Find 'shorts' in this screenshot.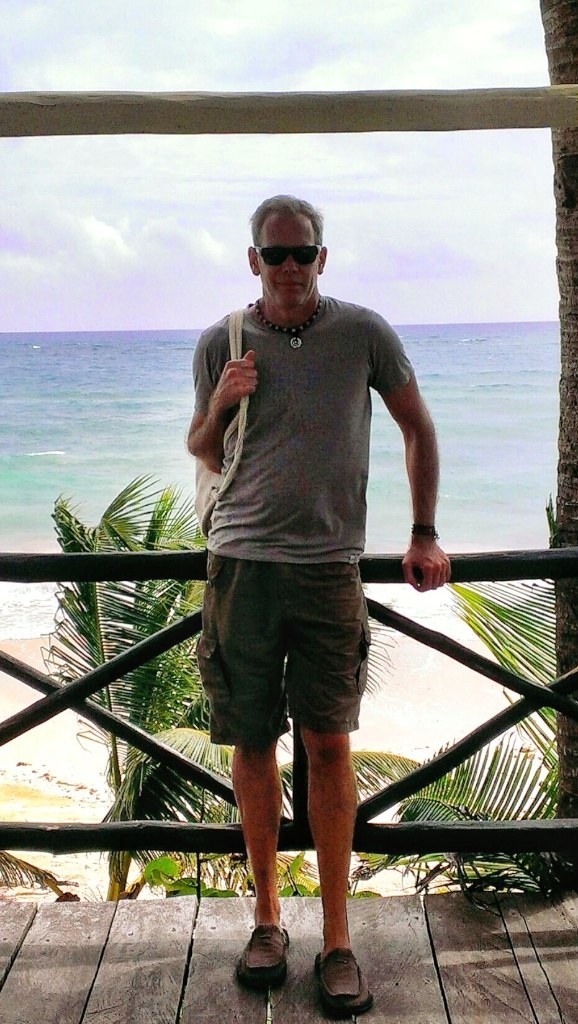
The bounding box for 'shorts' is box(220, 596, 370, 731).
